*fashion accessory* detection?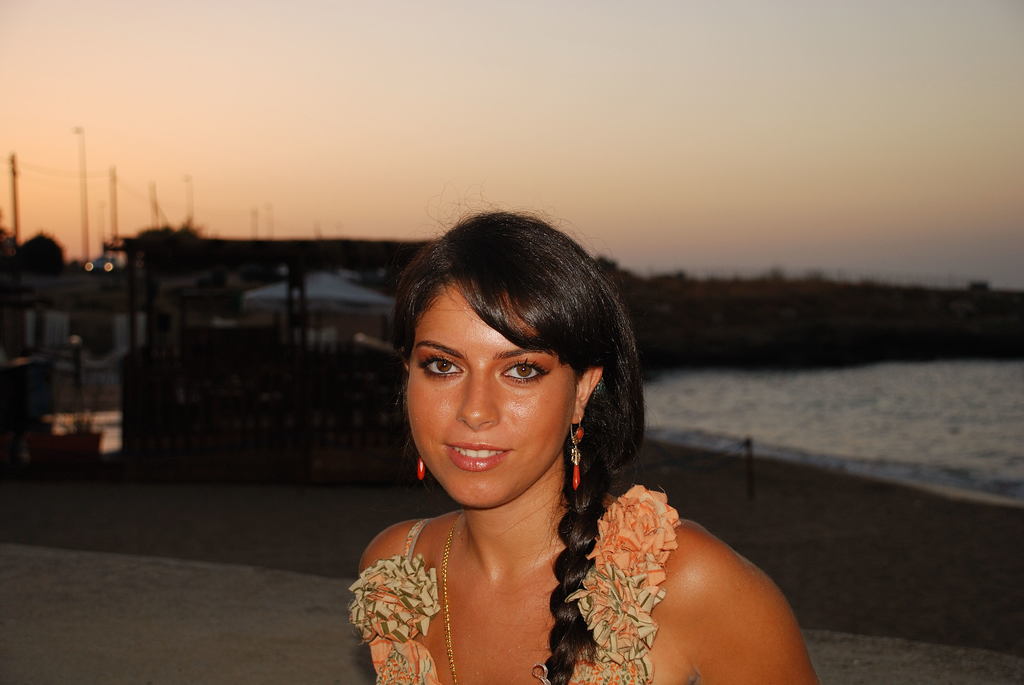
568,416,584,490
